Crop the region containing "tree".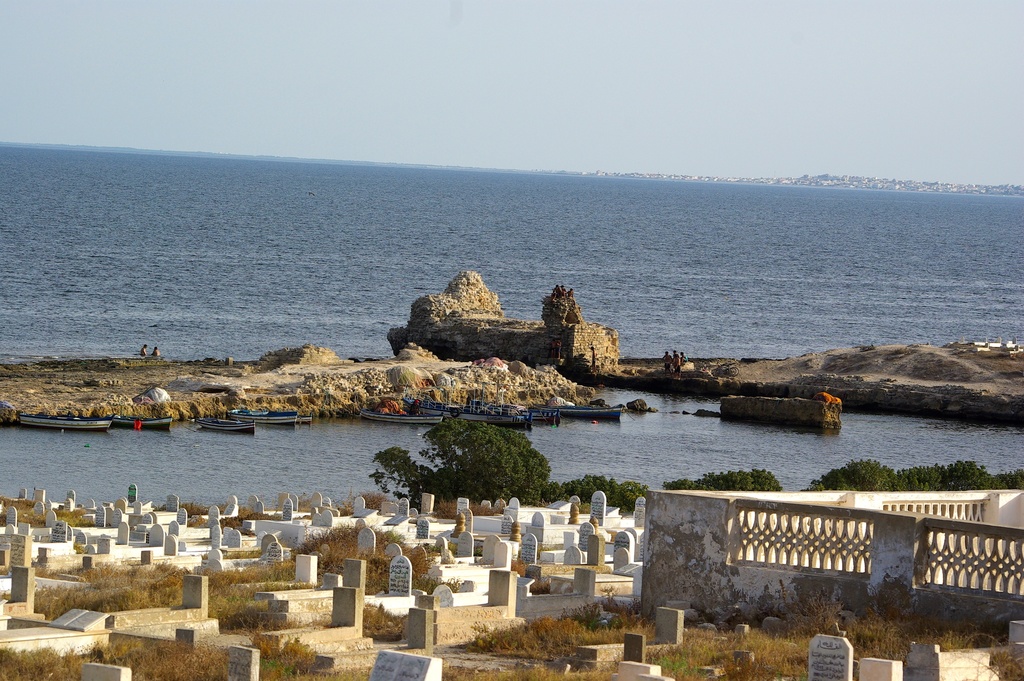
Crop region: box=[799, 459, 1023, 492].
